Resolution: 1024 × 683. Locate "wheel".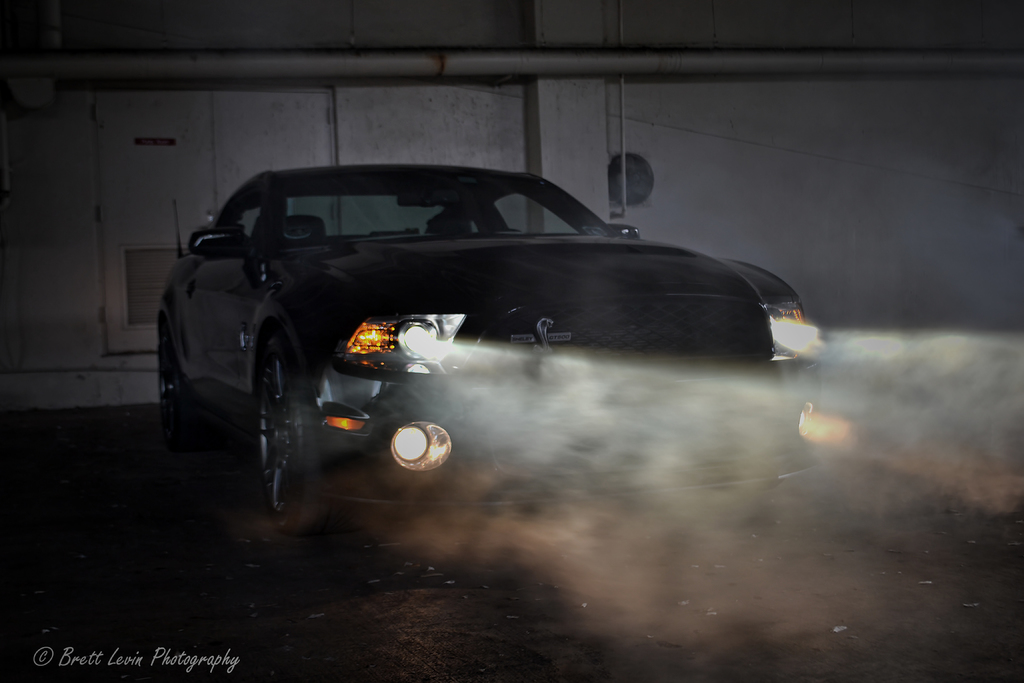
bbox=[160, 318, 210, 454].
